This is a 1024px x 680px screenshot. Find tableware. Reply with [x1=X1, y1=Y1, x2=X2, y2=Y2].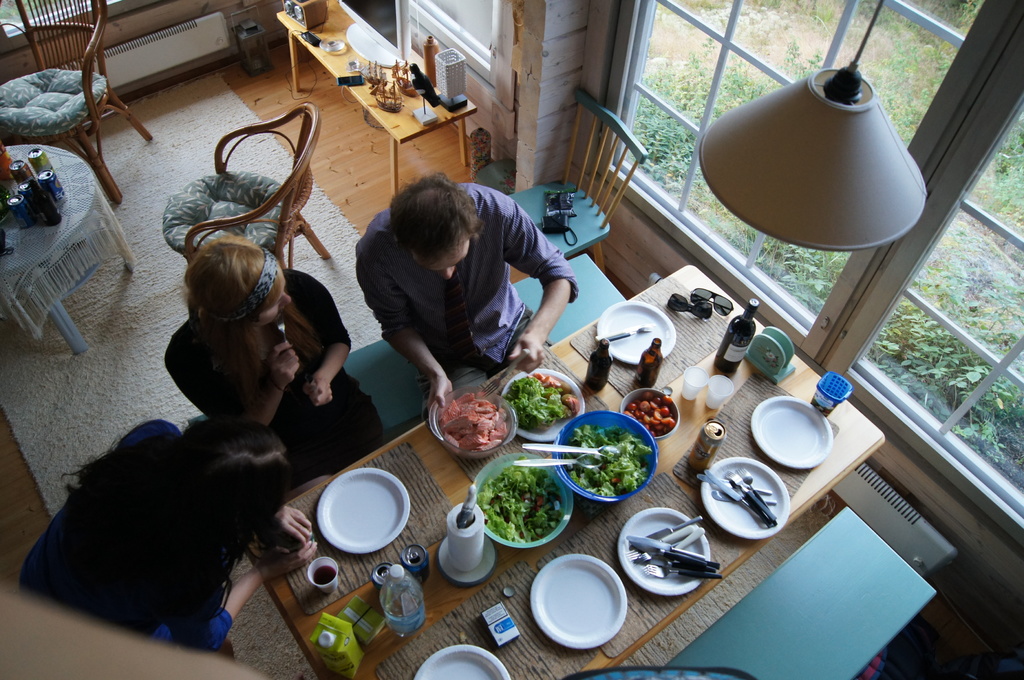
[x1=550, y1=407, x2=659, y2=503].
